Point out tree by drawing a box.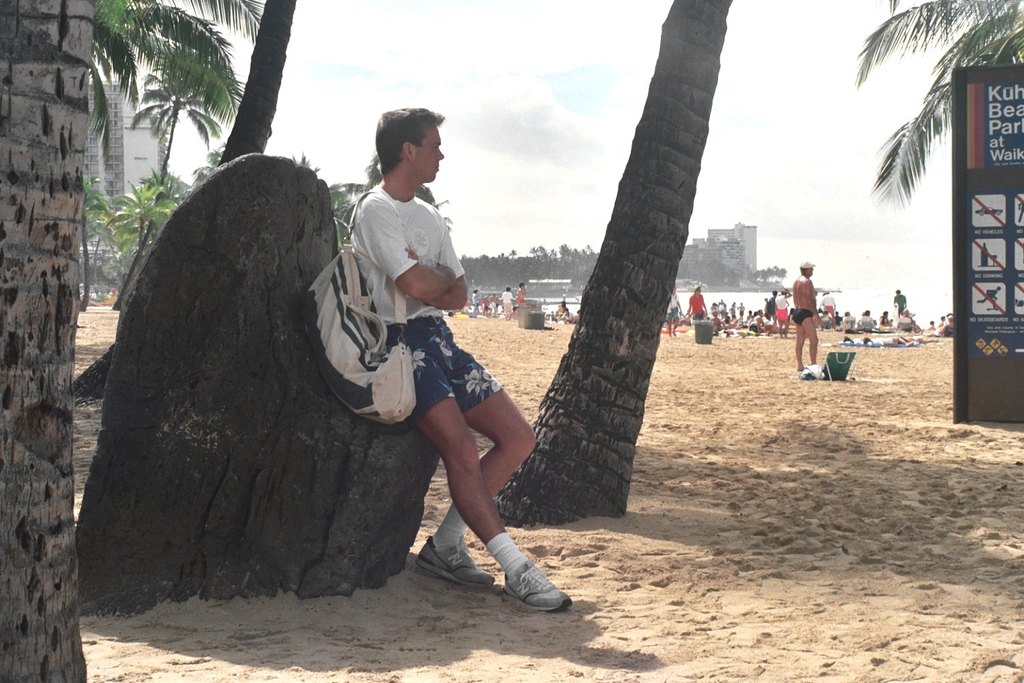
<bbox>111, 9, 229, 310</bbox>.
